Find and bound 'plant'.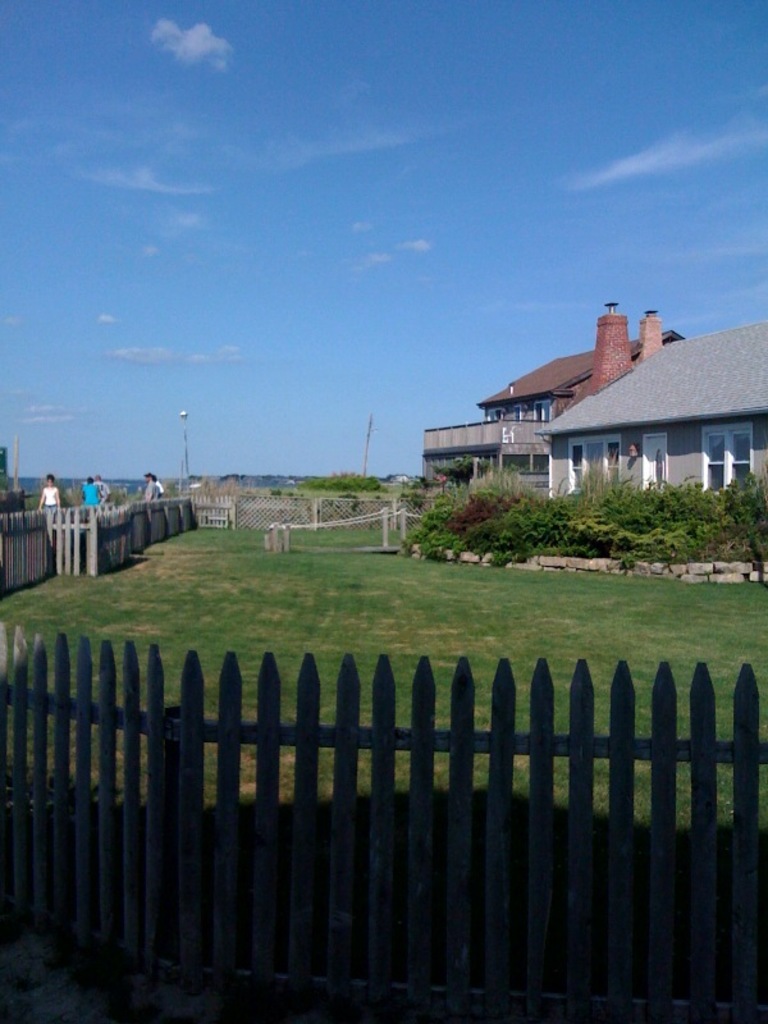
Bound: box(0, 526, 767, 1023).
